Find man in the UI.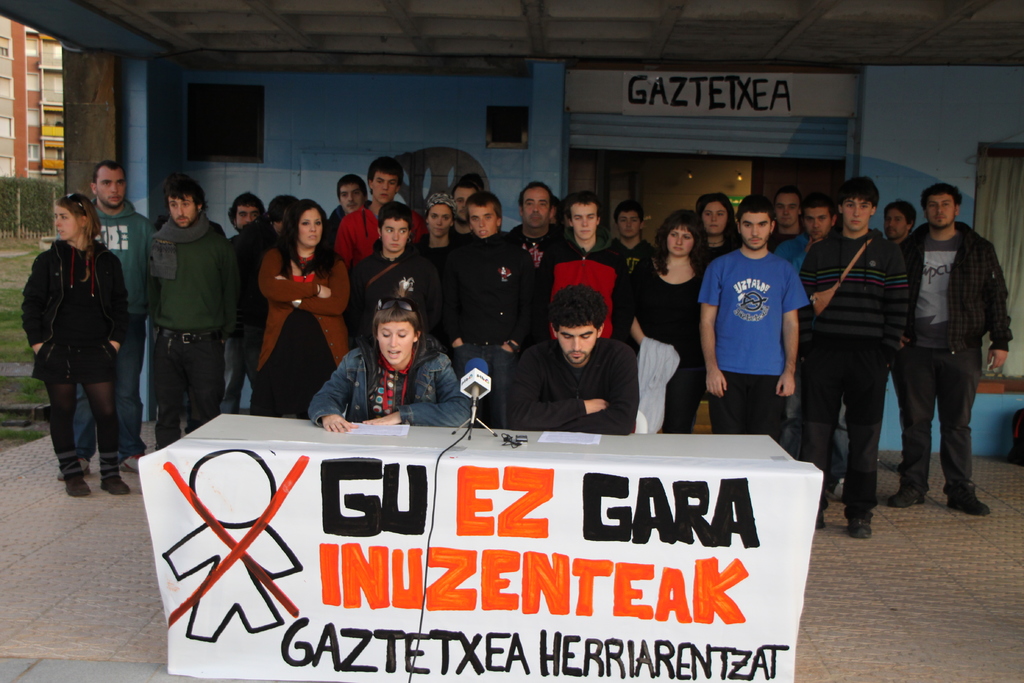
UI element at select_region(616, 202, 662, 281).
